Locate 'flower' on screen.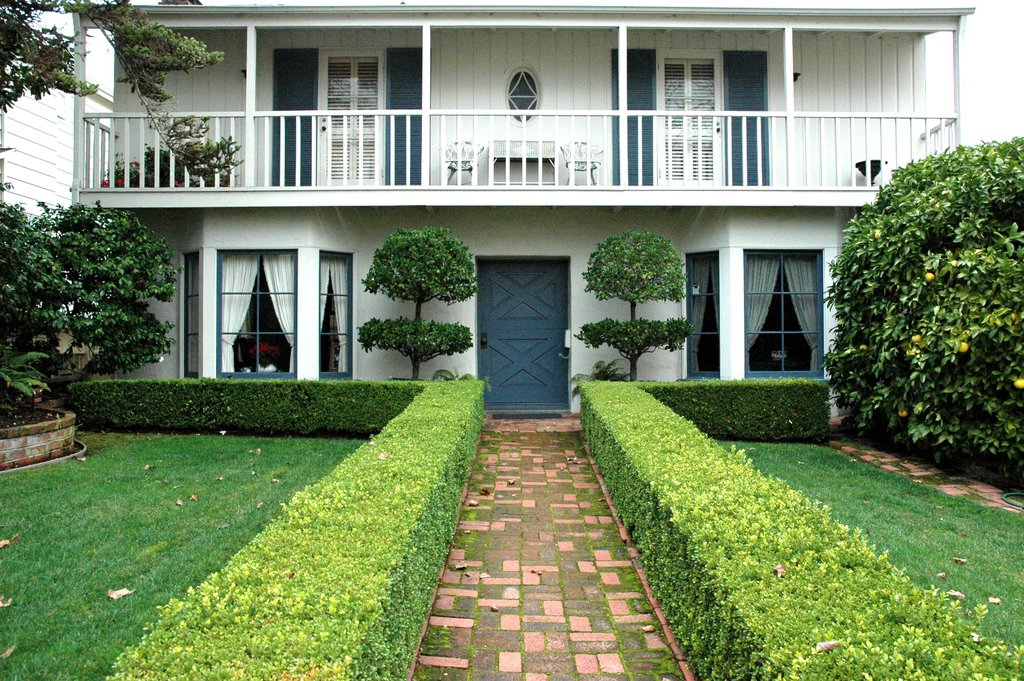
On screen at 924:270:935:288.
